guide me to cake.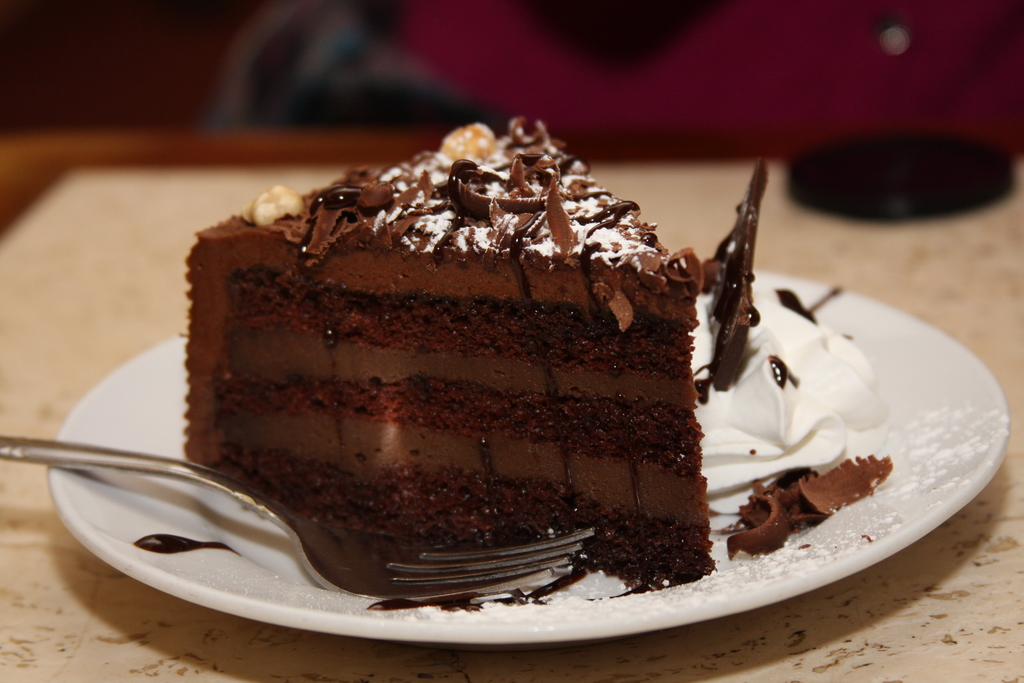
Guidance: bbox(181, 114, 705, 580).
